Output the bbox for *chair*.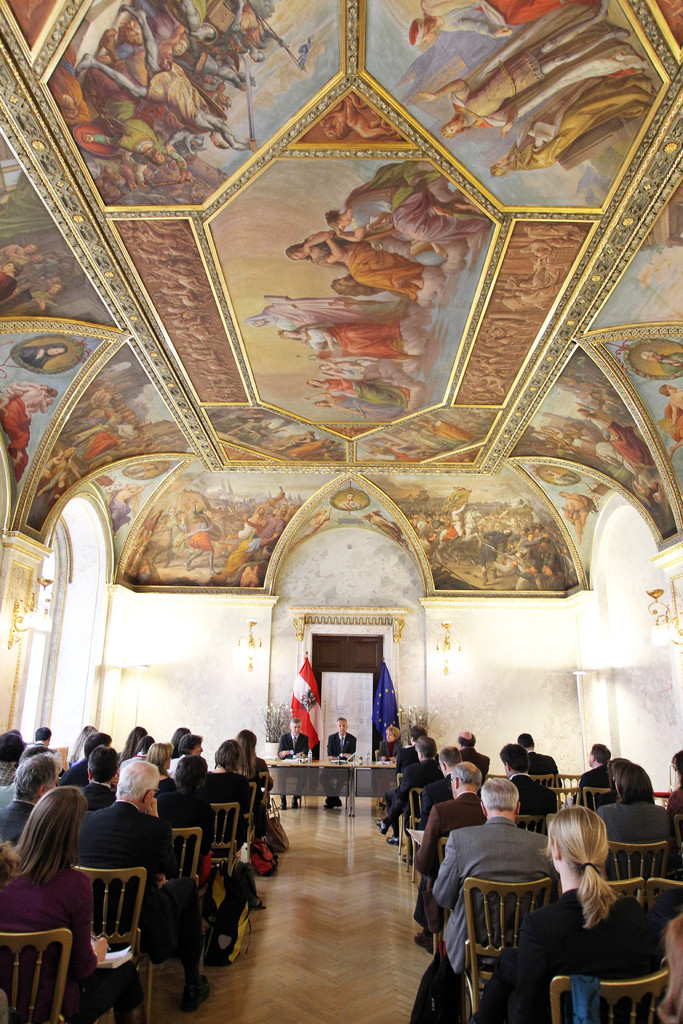
pyautogui.locateOnScreen(516, 808, 552, 837).
